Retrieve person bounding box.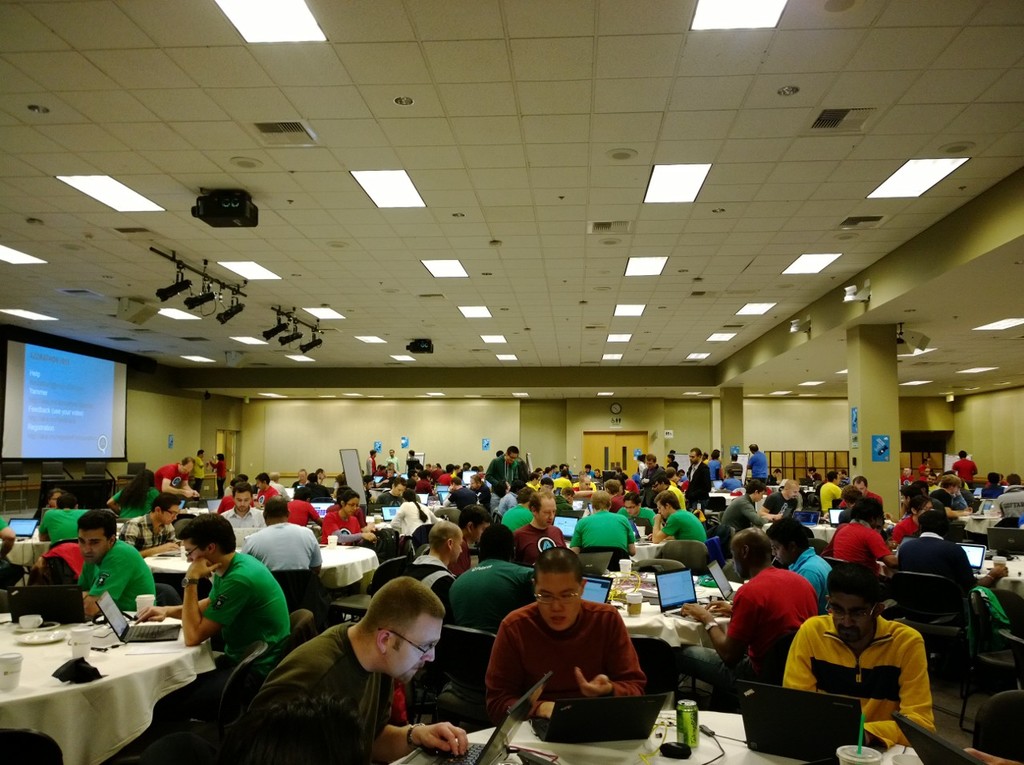
Bounding box: [783,560,937,751].
